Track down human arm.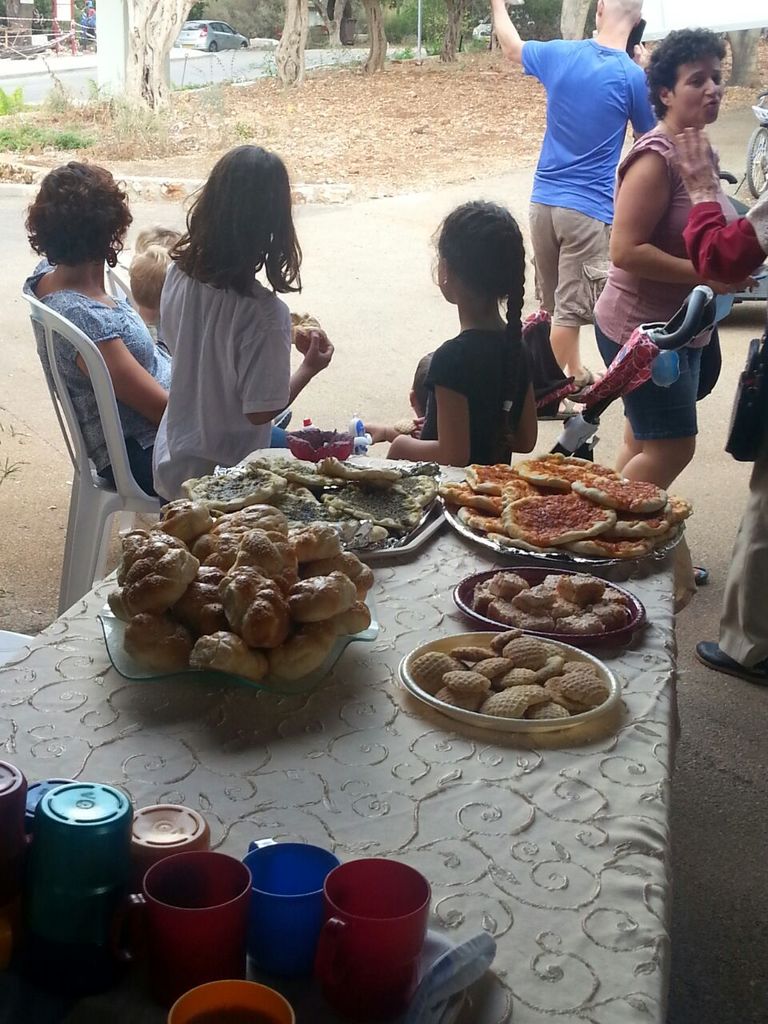
Tracked to (386, 345, 474, 474).
